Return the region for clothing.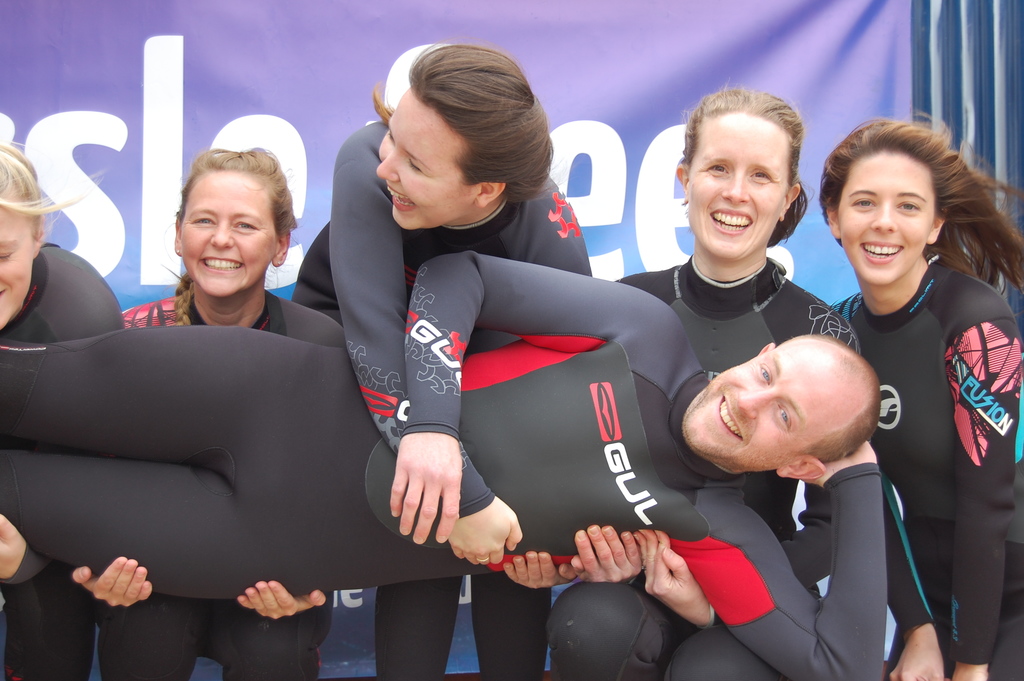
<box>0,245,124,680</box>.
